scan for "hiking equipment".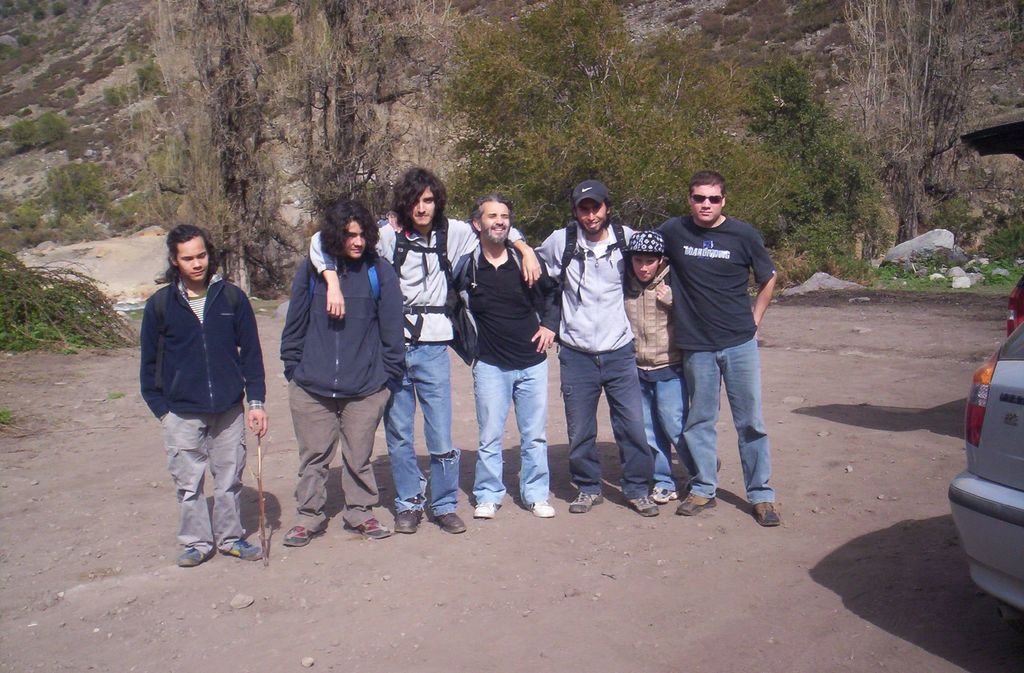
Scan result: 388,221,460,347.
